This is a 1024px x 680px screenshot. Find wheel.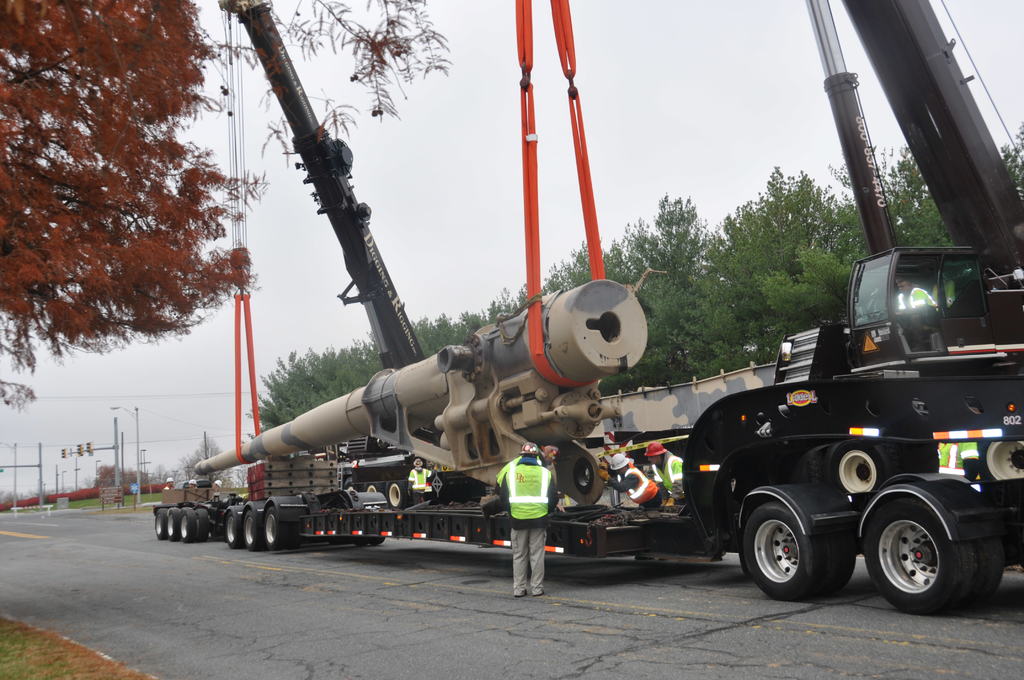
Bounding box: detection(346, 482, 357, 492).
